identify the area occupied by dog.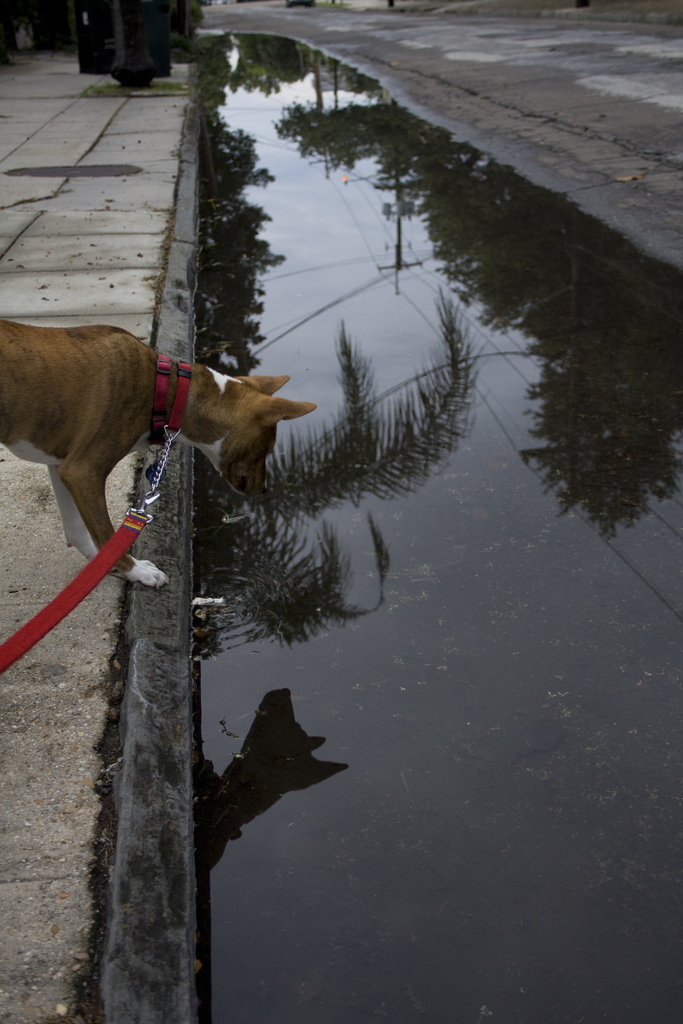
Area: crop(0, 319, 322, 593).
